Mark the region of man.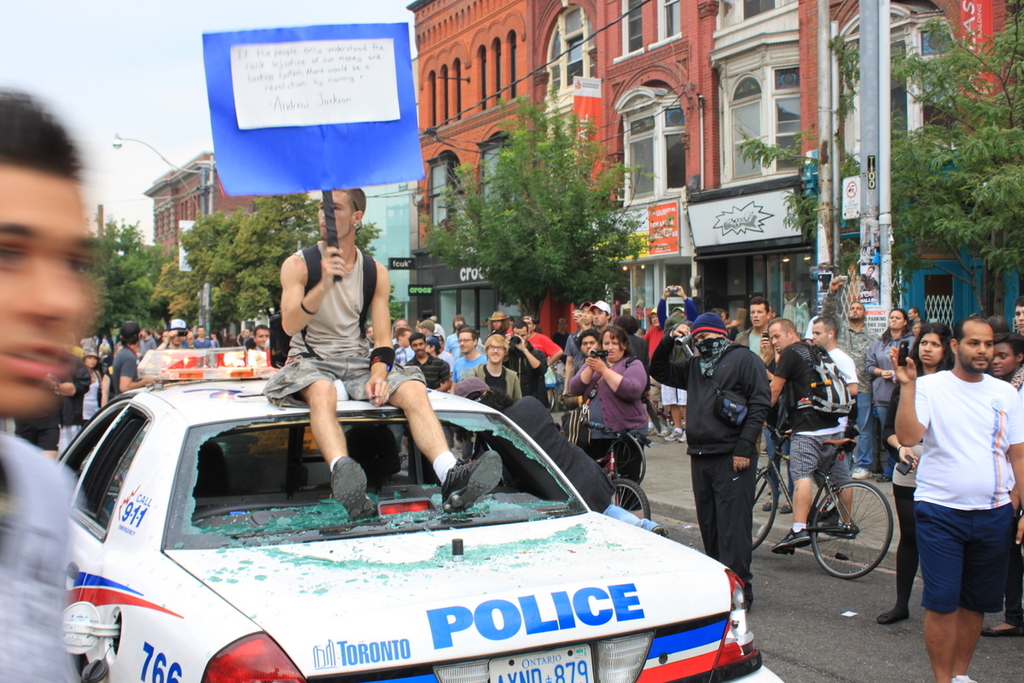
Region: 905, 302, 1017, 655.
